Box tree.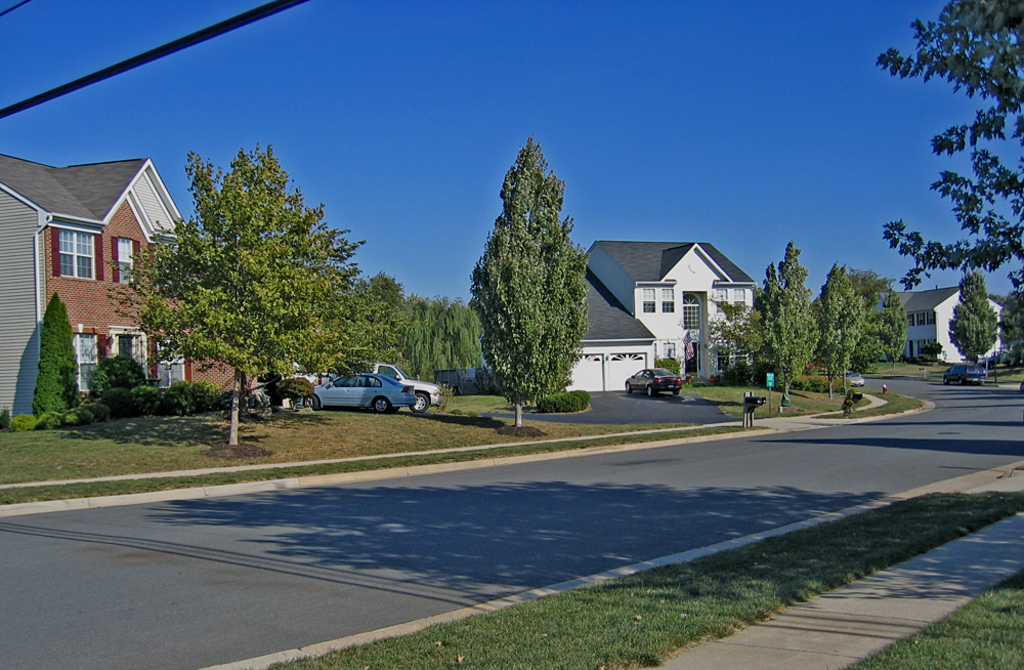
bbox(738, 247, 819, 394).
